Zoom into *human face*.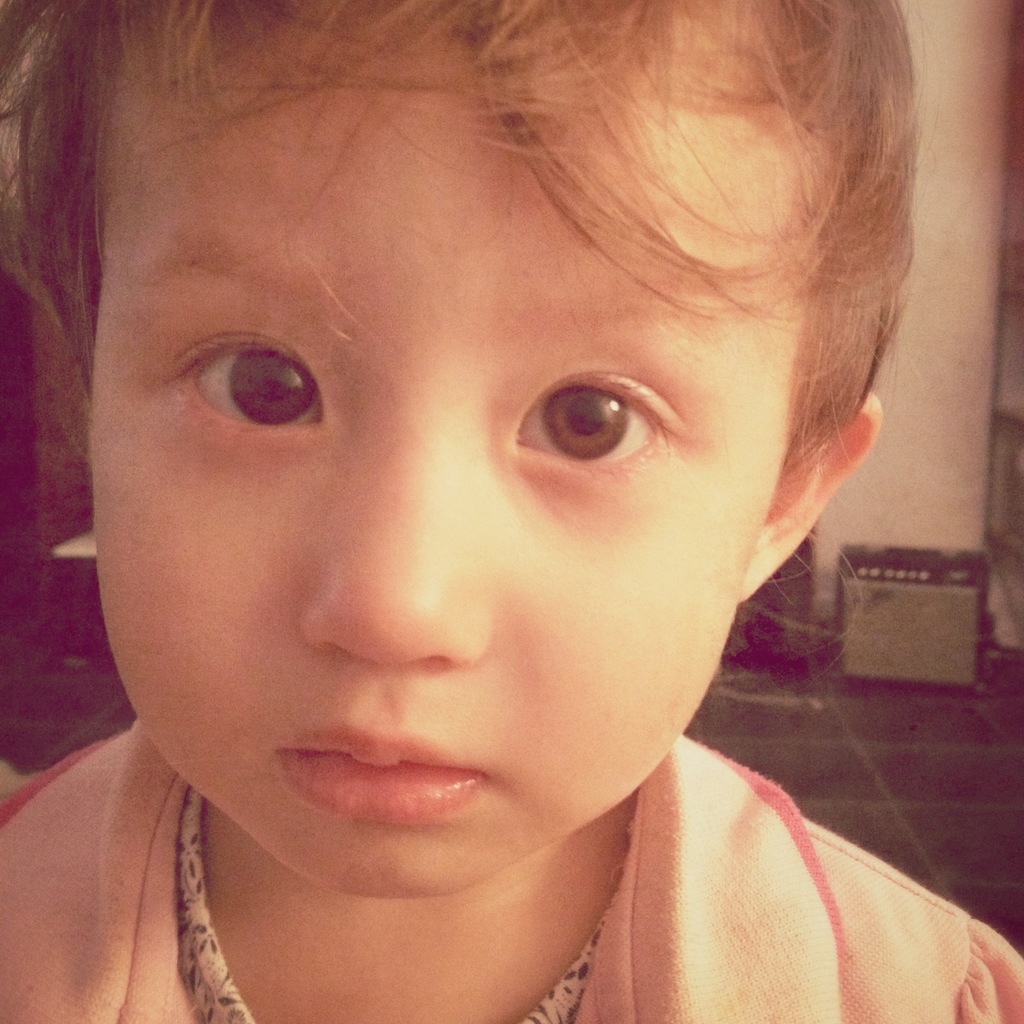
Zoom target: [left=88, top=34, right=781, bottom=893].
